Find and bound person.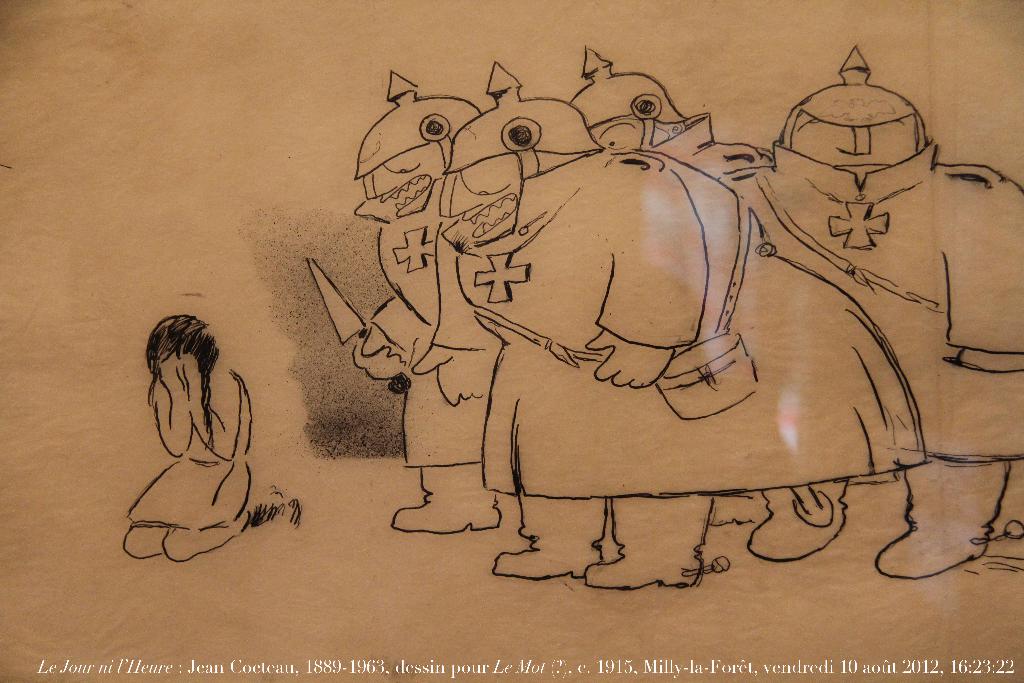
Bound: region(128, 306, 258, 561).
